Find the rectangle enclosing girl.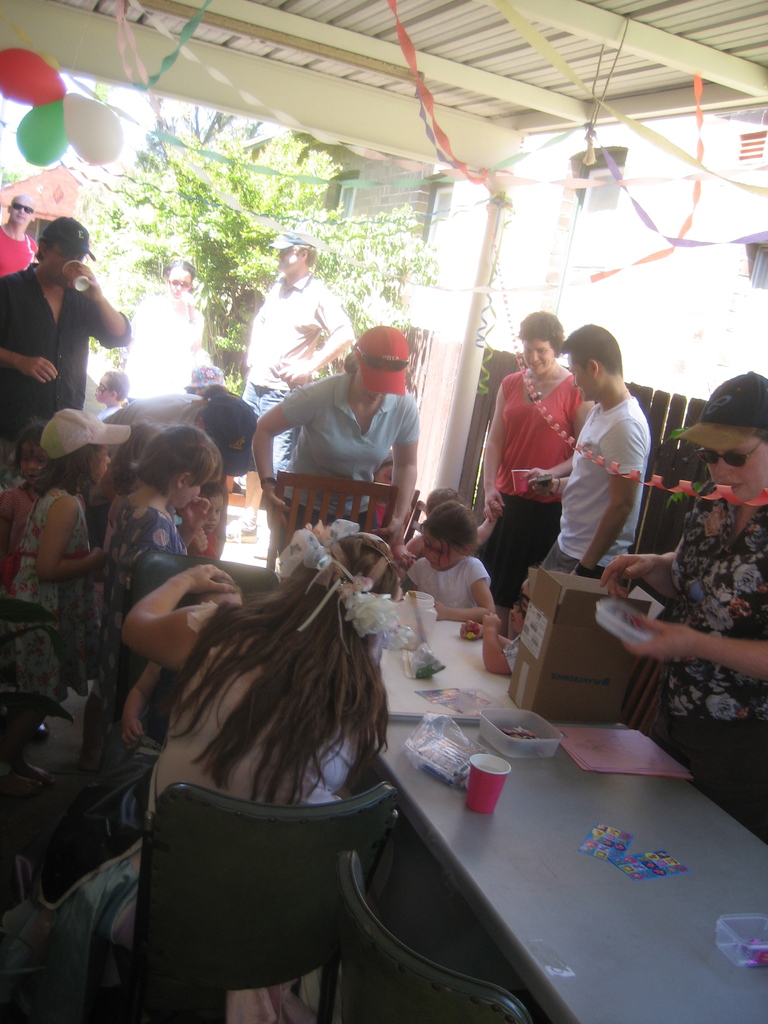
405/502/498/626.
